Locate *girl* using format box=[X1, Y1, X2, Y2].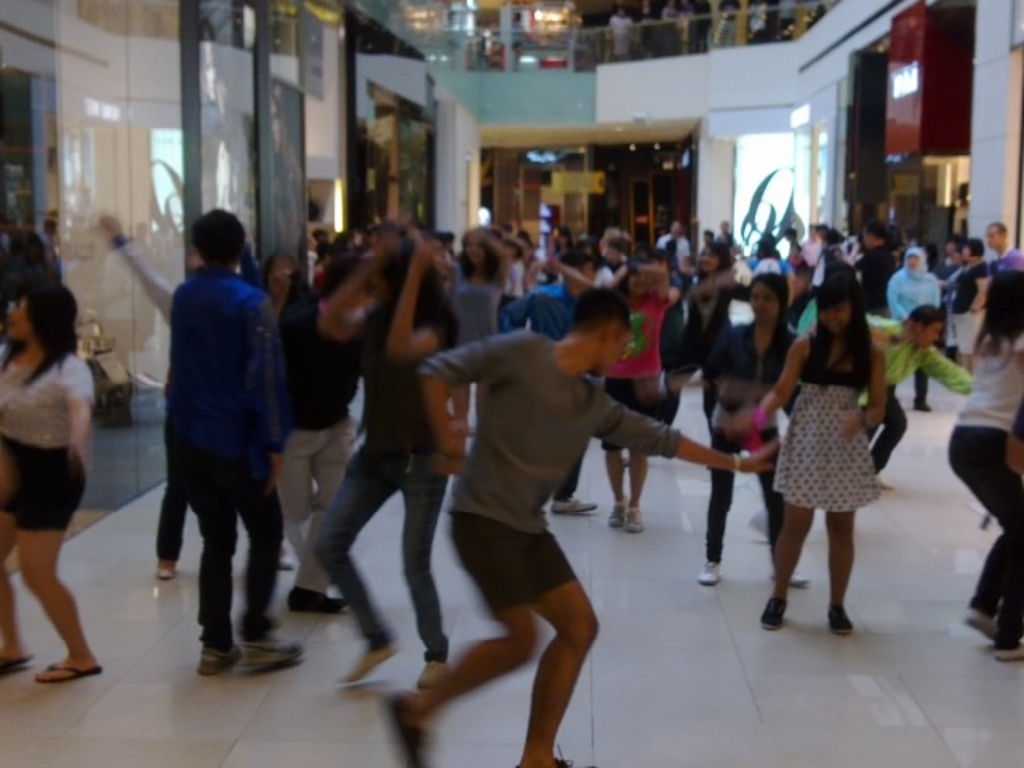
box=[0, 269, 91, 685].
